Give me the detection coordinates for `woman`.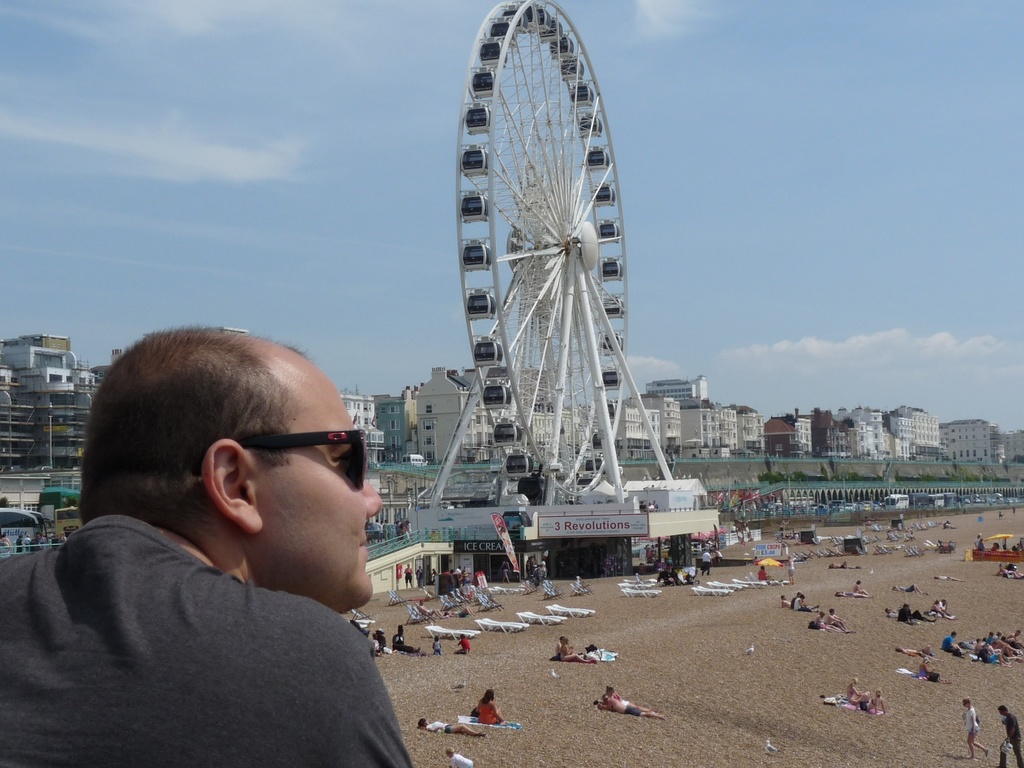
783,556,795,586.
